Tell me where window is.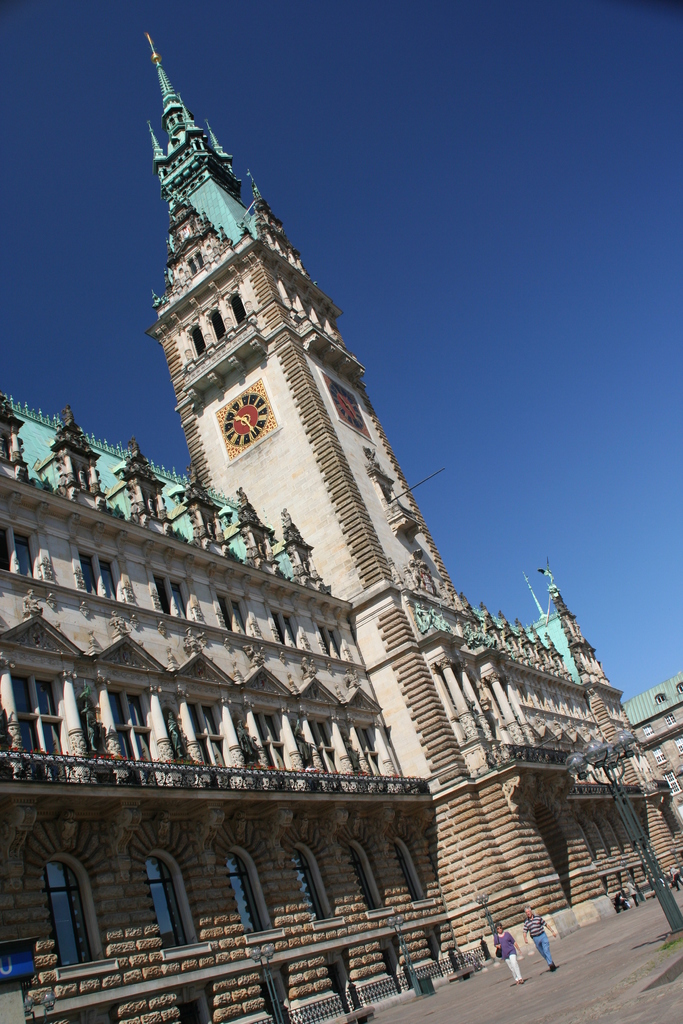
window is at (218, 851, 260, 929).
